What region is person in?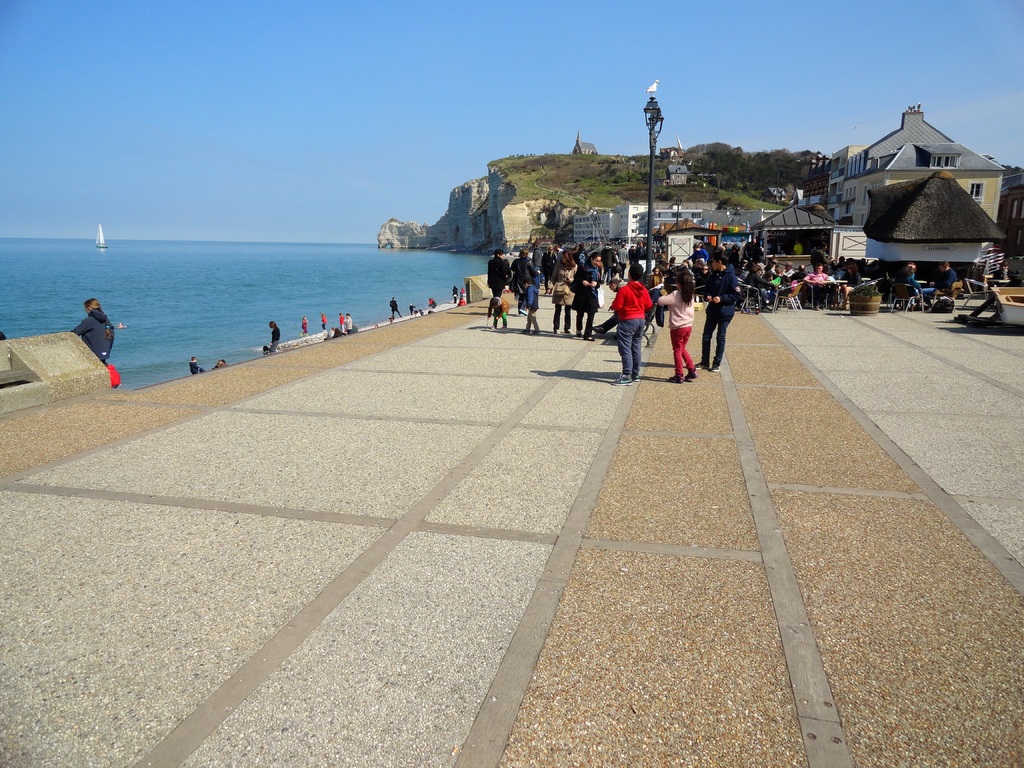
crop(190, 355, 203, 372).
